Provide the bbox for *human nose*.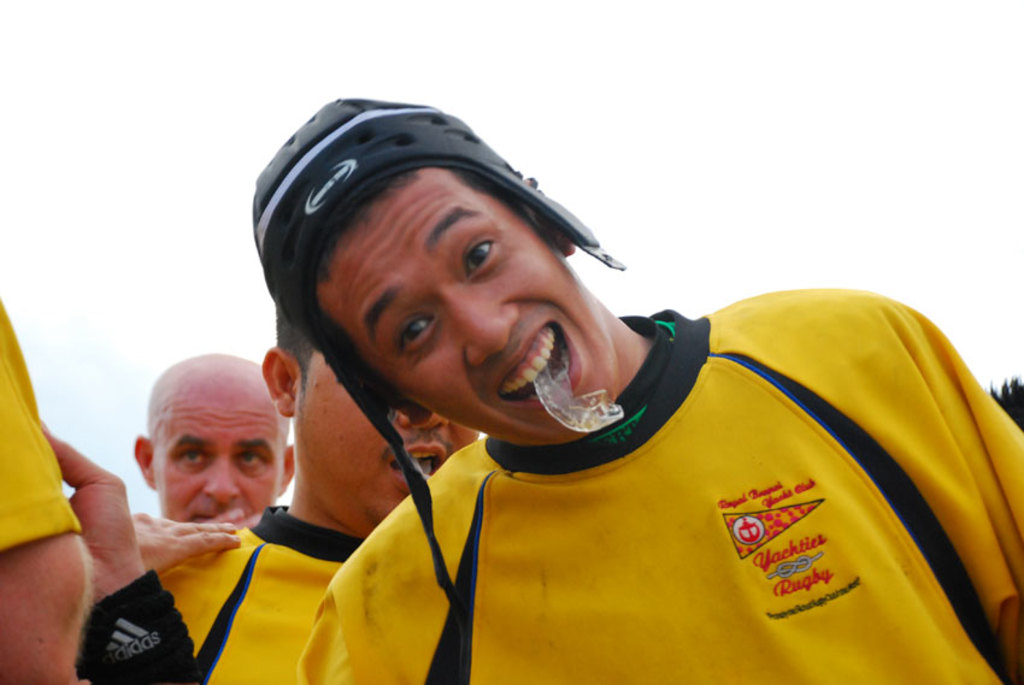
445:288:517:370.
